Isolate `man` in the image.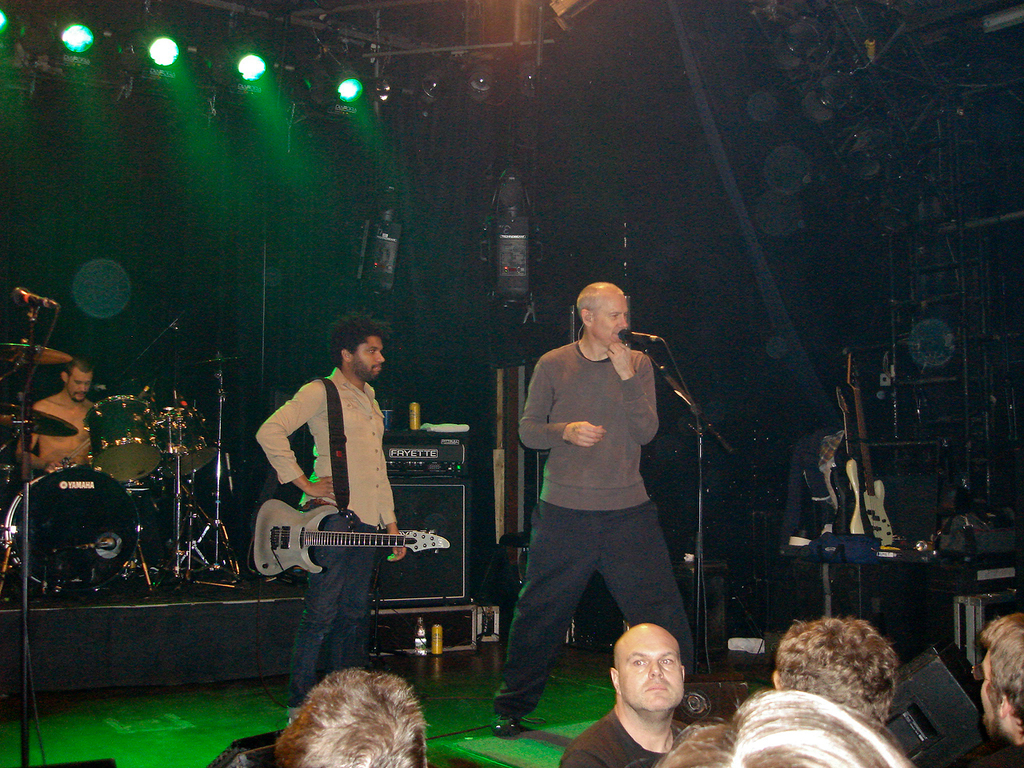
Isolated region: pyautogui.locateOnScreen(490, 280, 696, 740).
